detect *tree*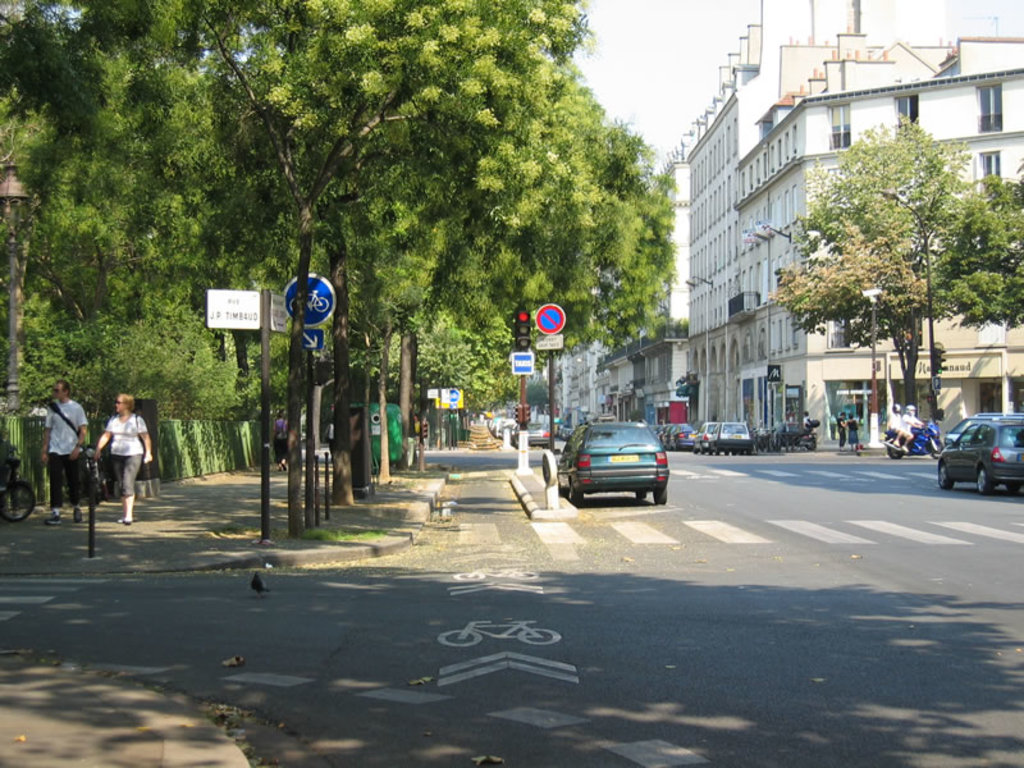
detection(201, 115, 686, 484)
